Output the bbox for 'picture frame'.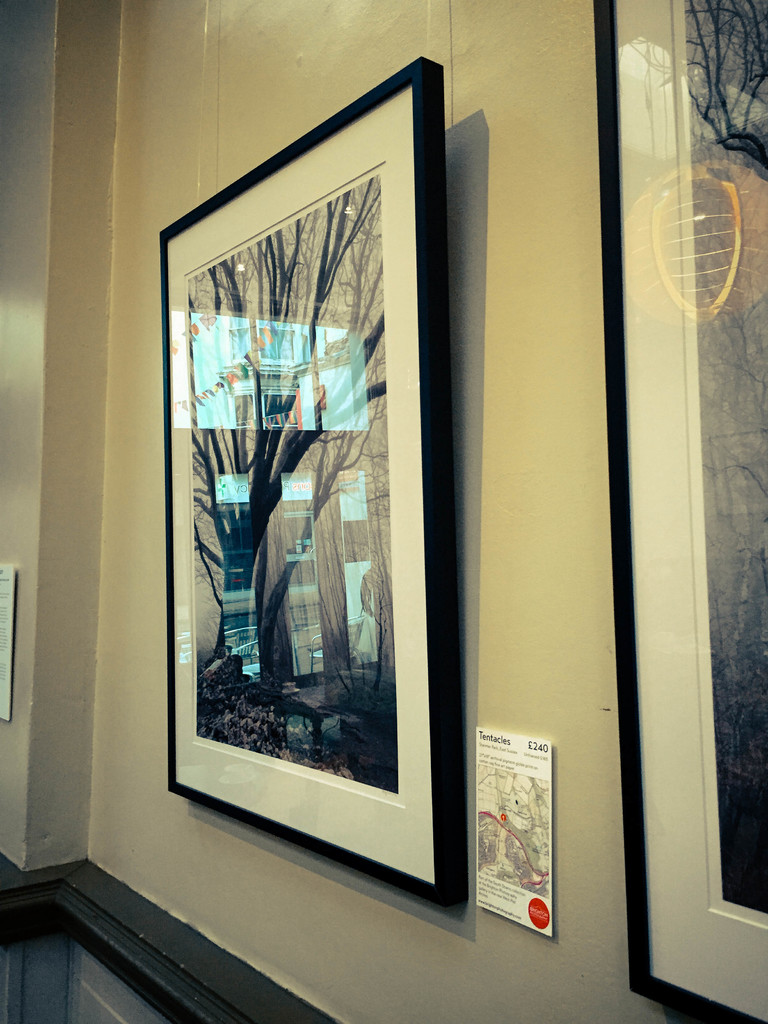
detection(593, 0, 767, 1023).
